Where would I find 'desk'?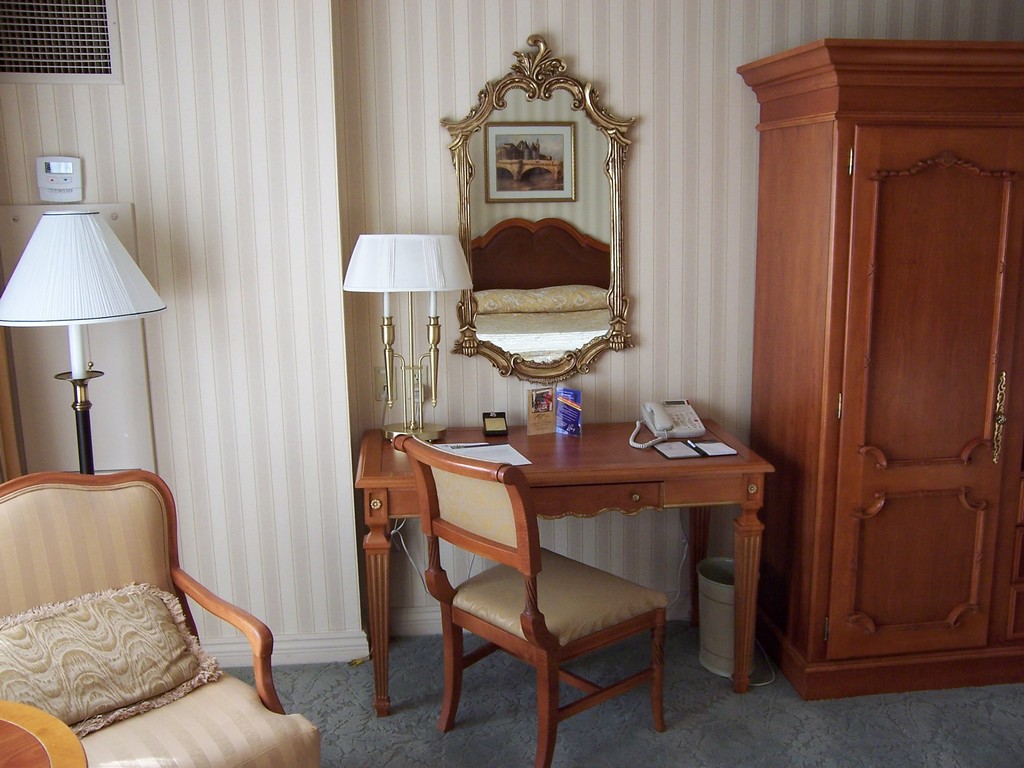
At [x1=358, y1=420, x2=771, y2=714].
